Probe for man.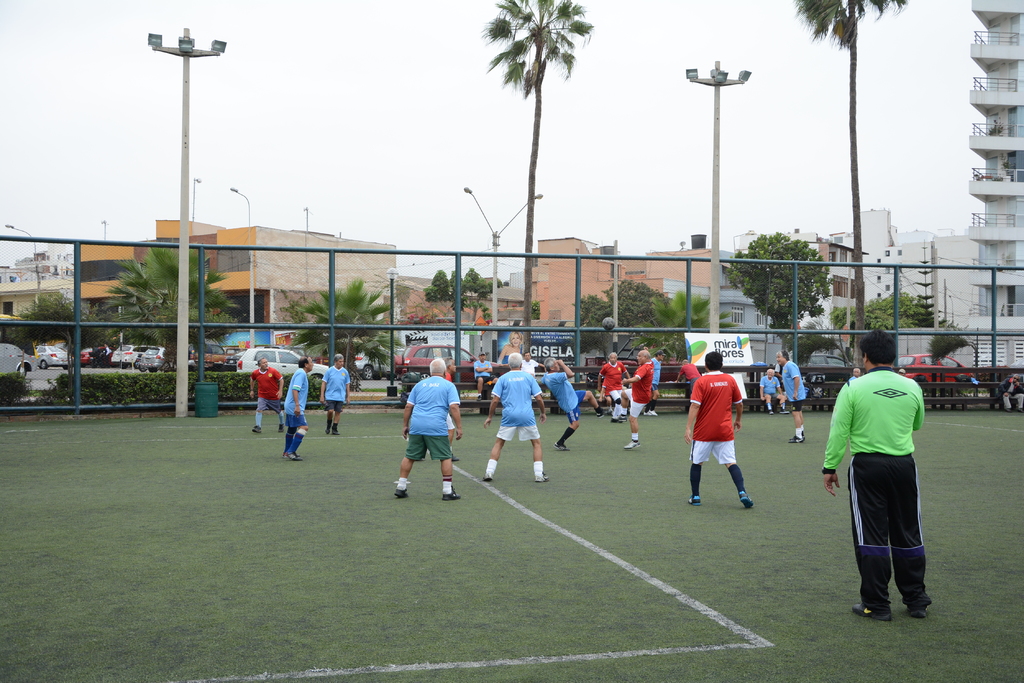
Probe result: (390,357,460,504).
